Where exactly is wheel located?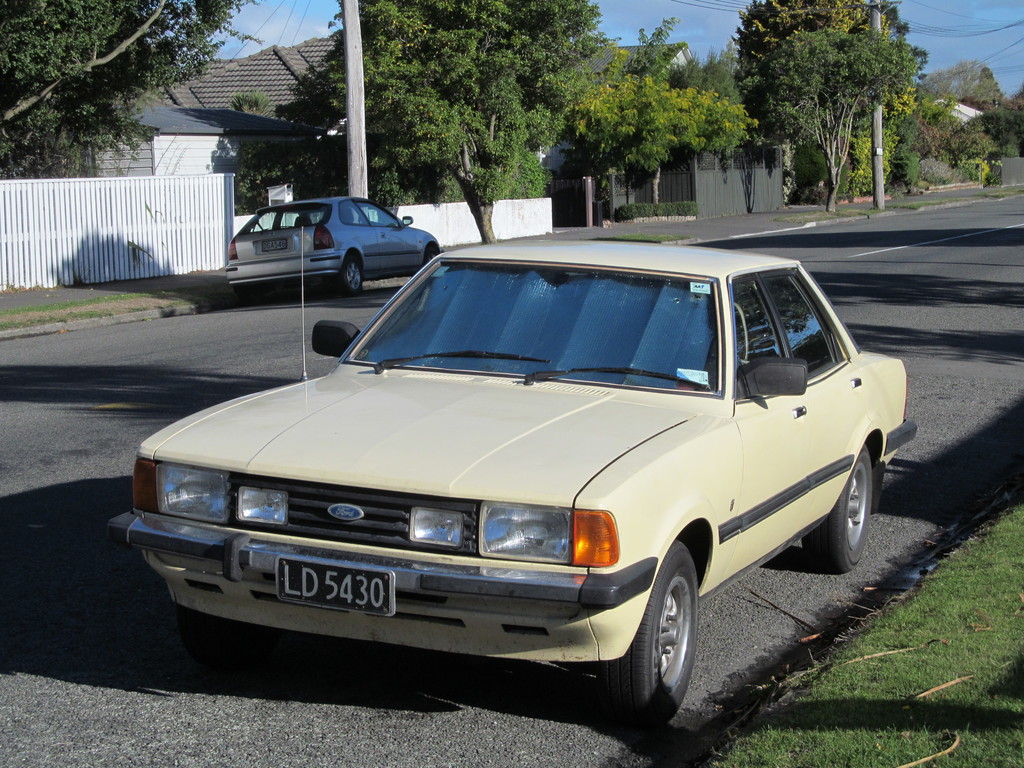
Its bounding box is (804, 445, 873, 574).
